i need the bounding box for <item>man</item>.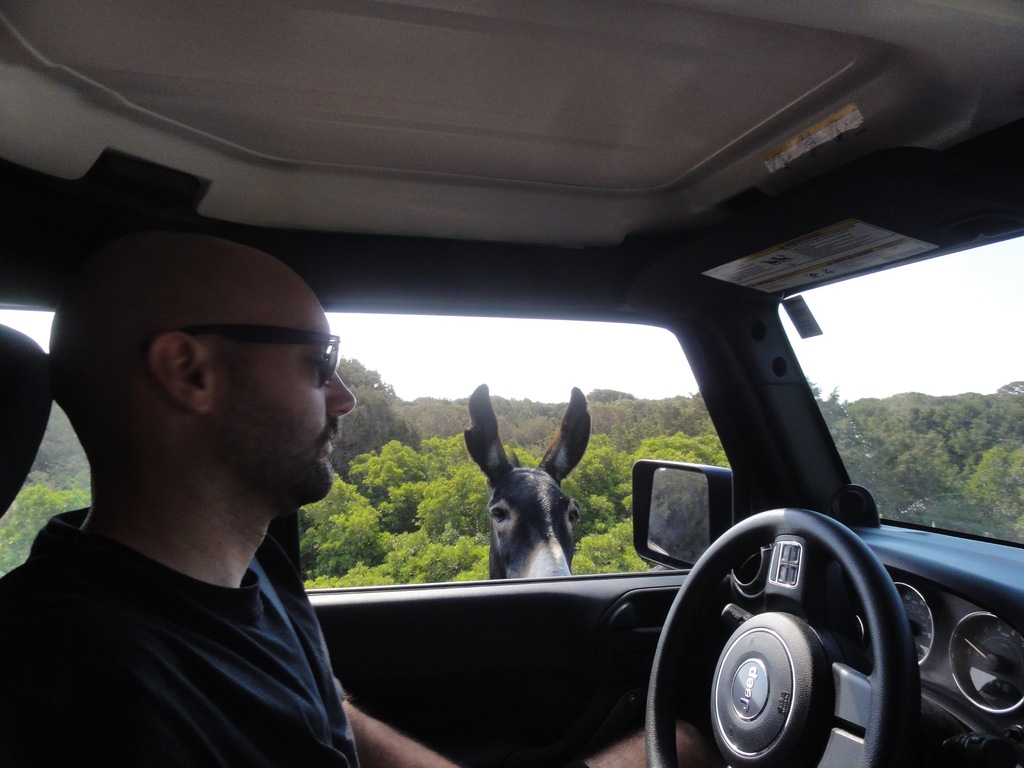
Here it is: 0/224/716/767.
